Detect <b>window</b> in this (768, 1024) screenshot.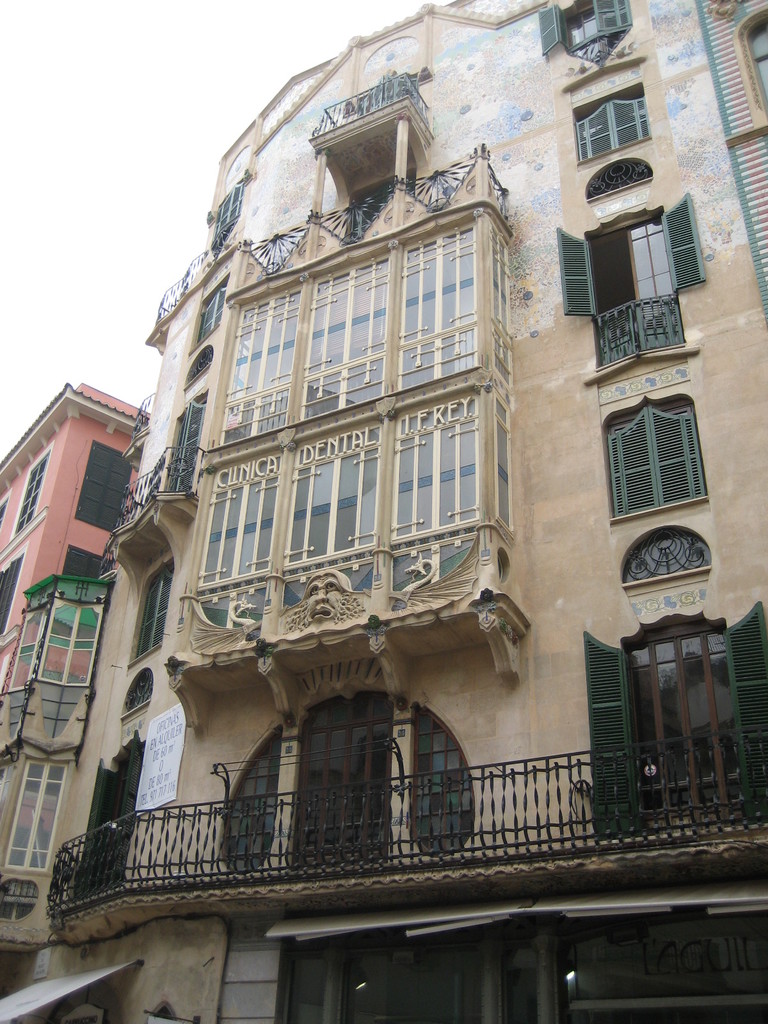
Detection: (63, 548, 105, 579).
